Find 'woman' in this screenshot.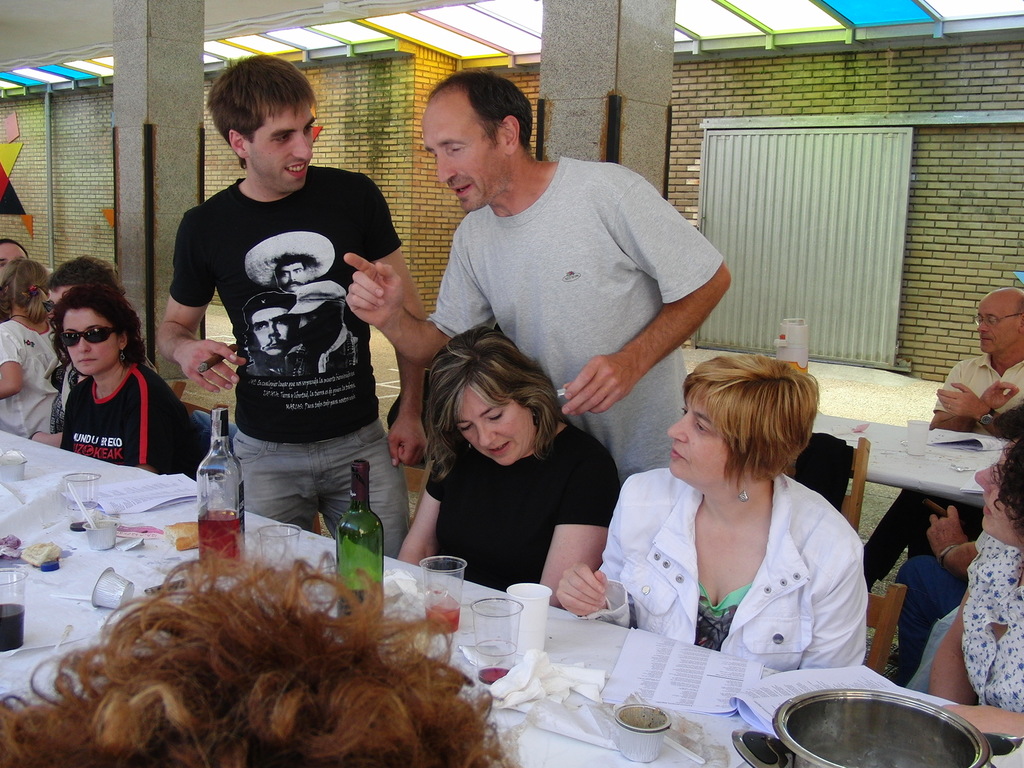
The bounding box for 'woman' is 922,418,1023,763.
